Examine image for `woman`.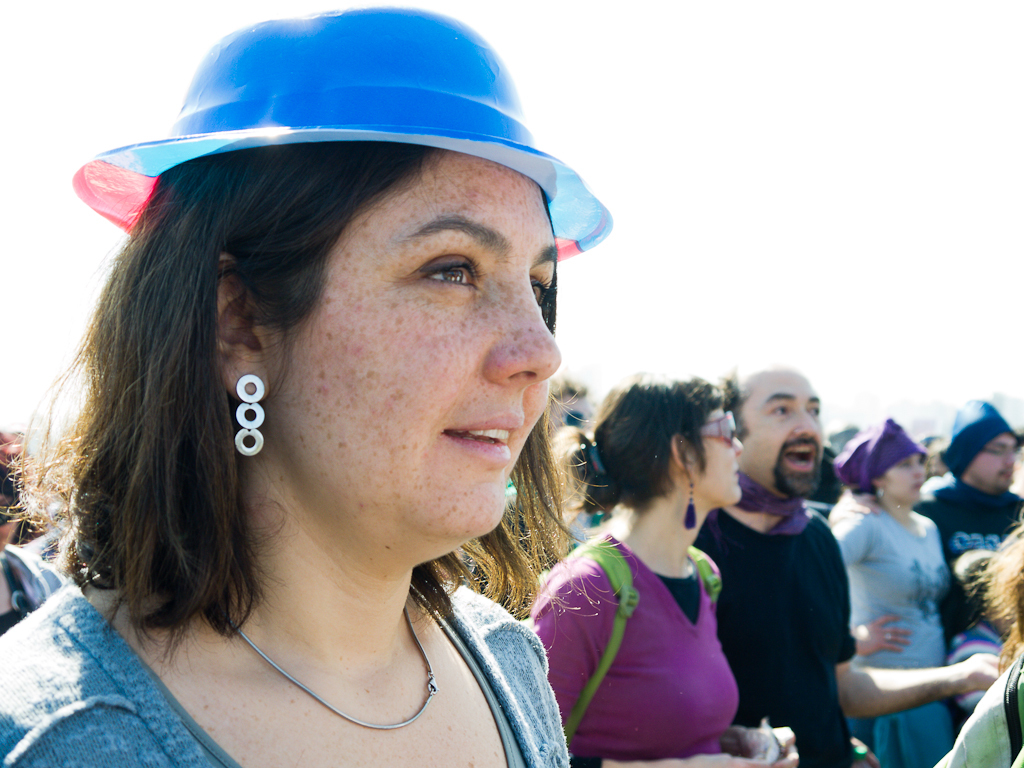
Examination result: Rect(830, 415, 954, 767).
